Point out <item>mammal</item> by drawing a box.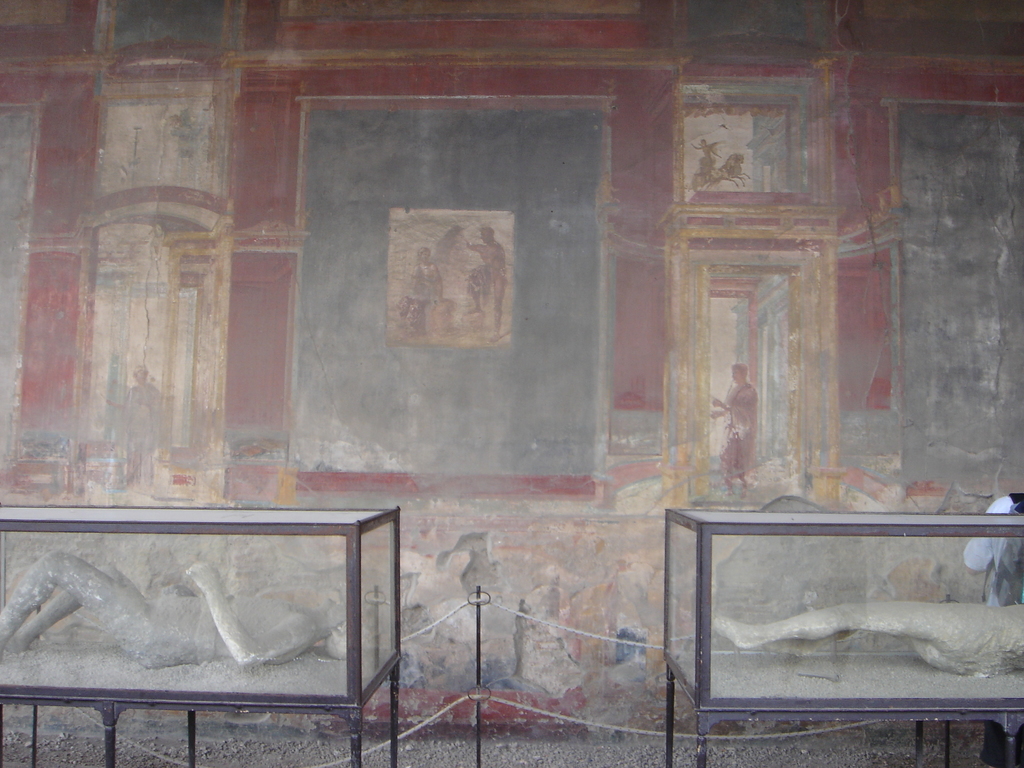
(693, 354, 771, 514).
